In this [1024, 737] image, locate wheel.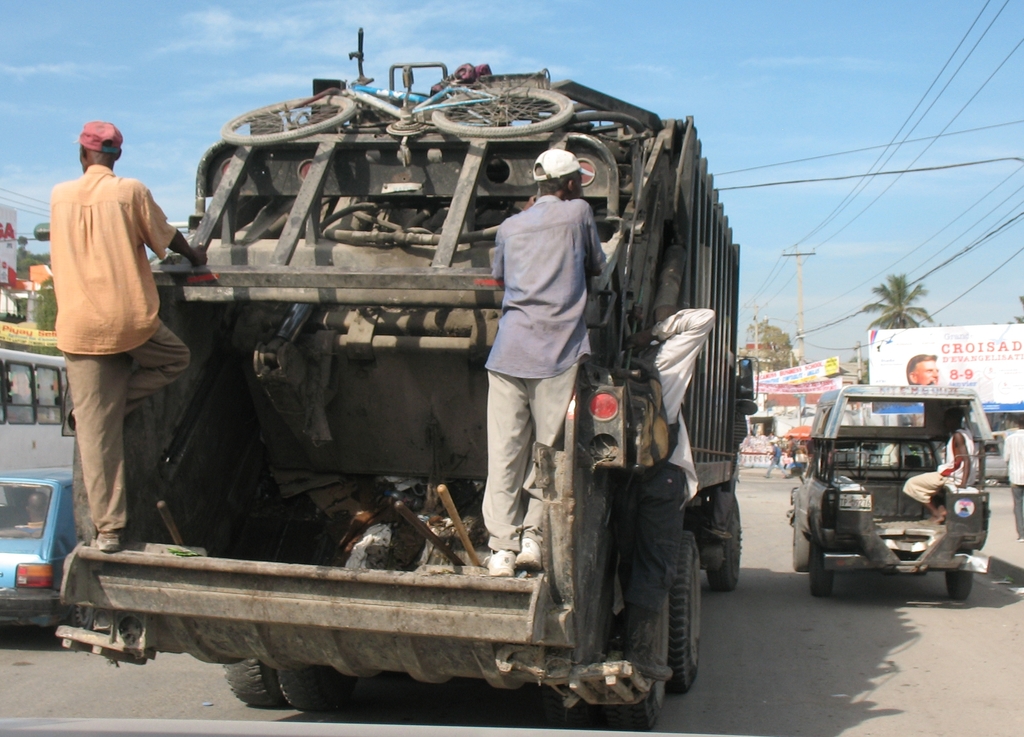
Bounding box: 703 496 742 593.
